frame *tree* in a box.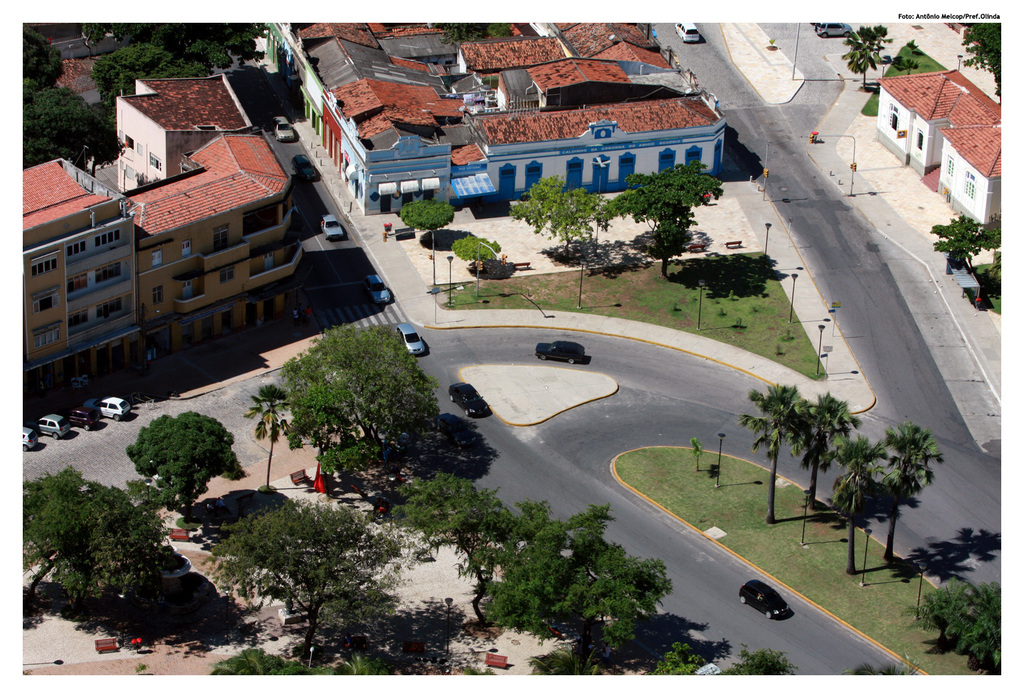
box(18, 466, 161, 615).
